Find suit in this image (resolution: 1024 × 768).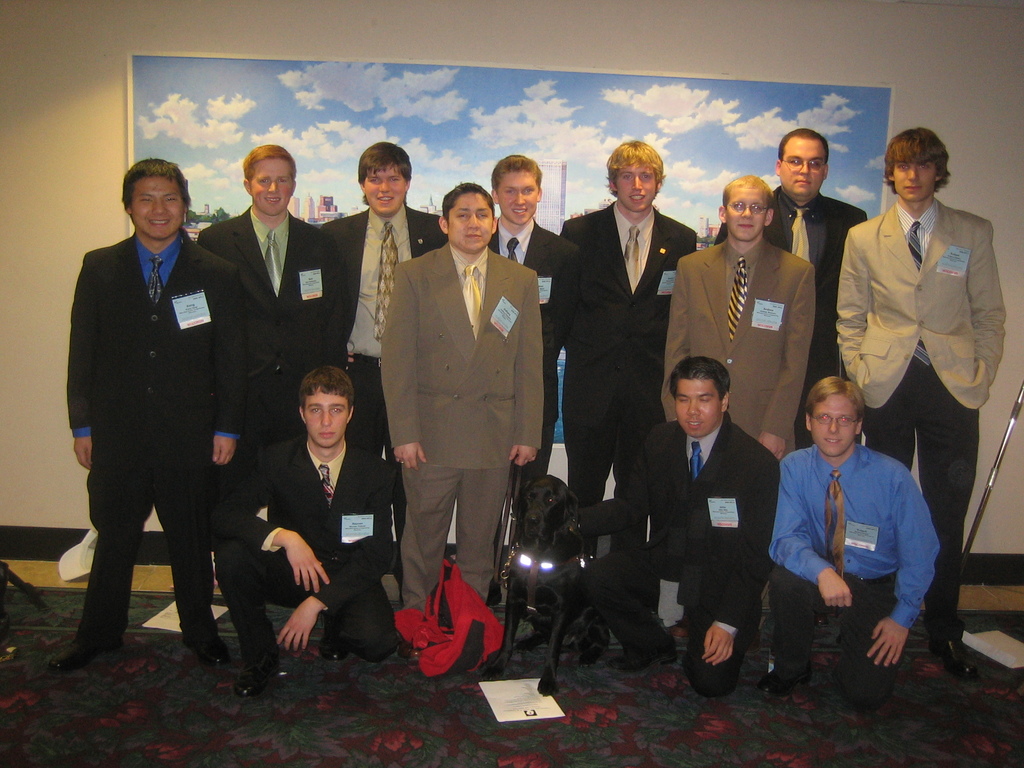
bbox(558, 201, 703, 508).
